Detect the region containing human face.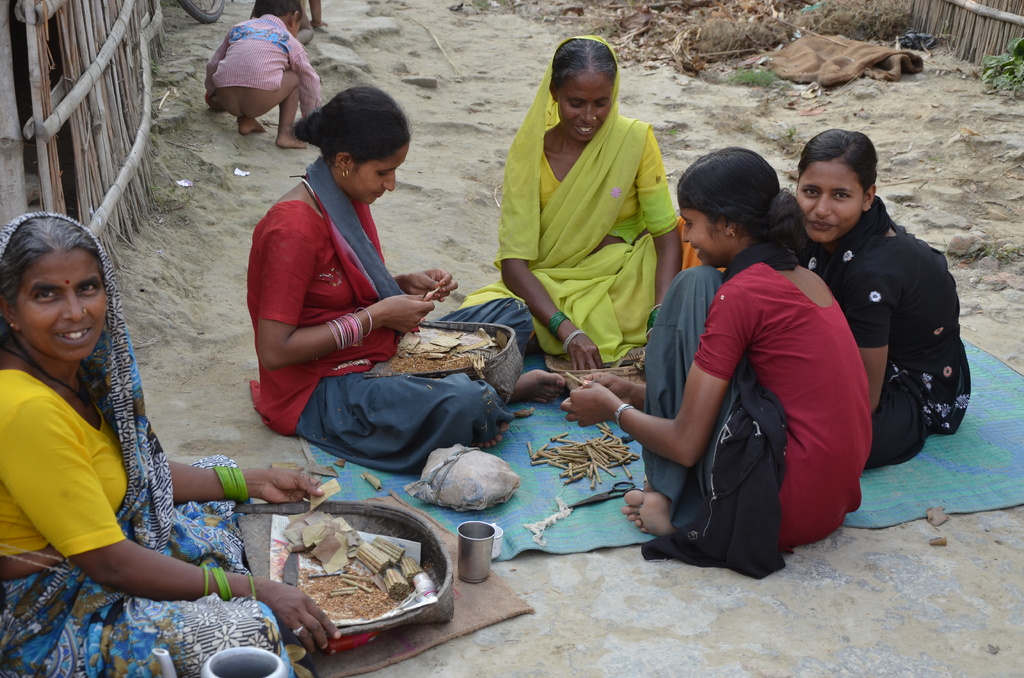
{"left": 13, "top": 247, "right": 107, "bottom": 359}.
